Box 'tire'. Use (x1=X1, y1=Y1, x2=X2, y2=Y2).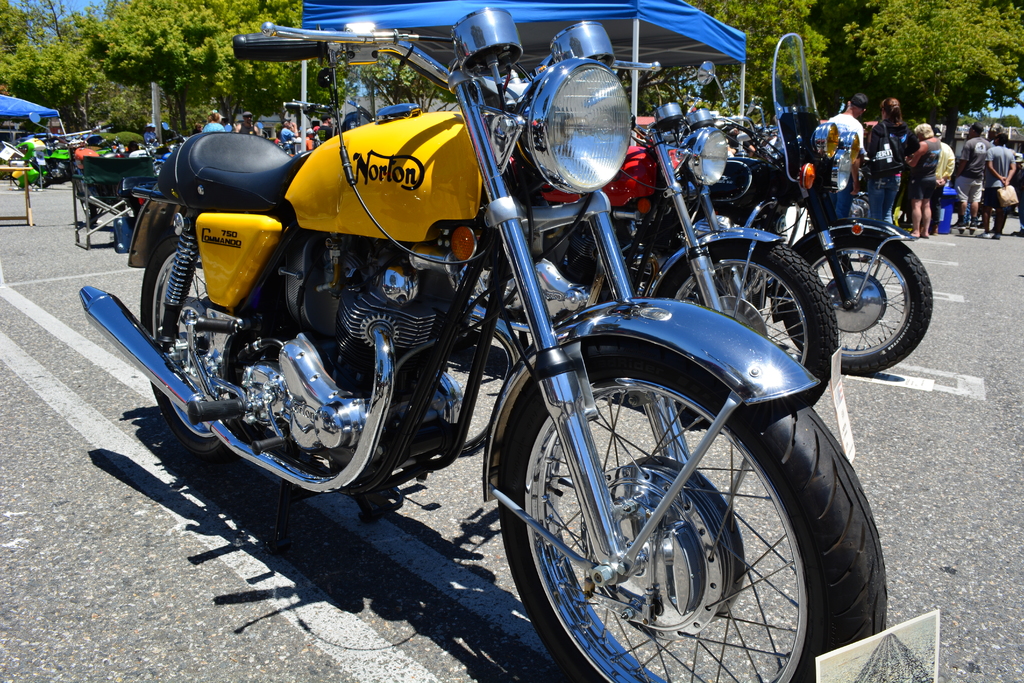
(x1=850, y1=197, x2=870, y2=227).
